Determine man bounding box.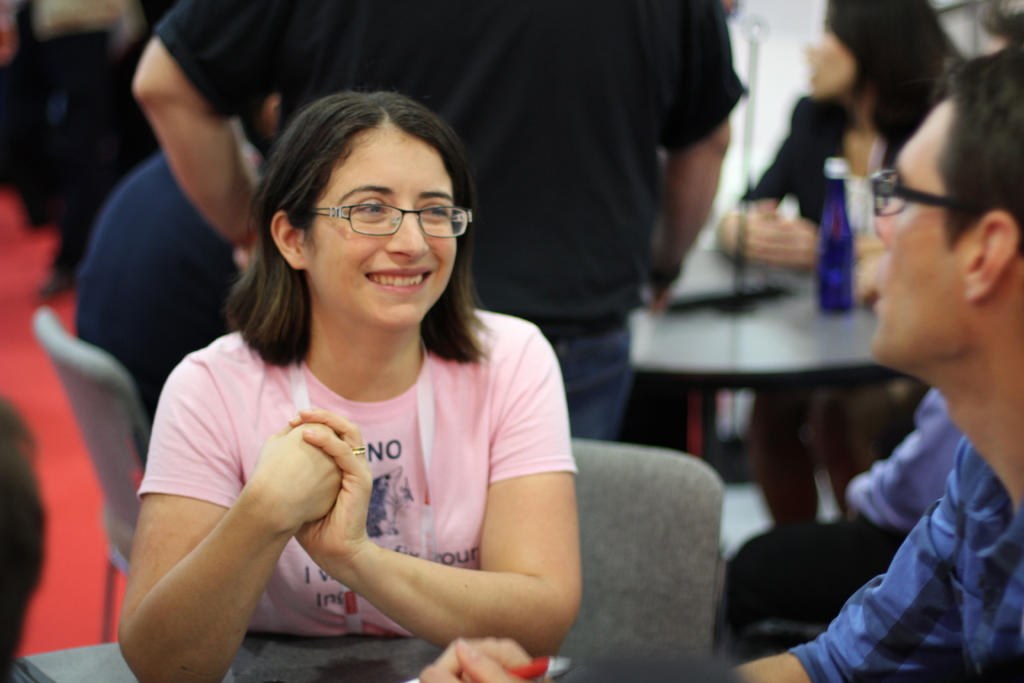
Determined: {"x1": 72, "y1": 90, "x2": 278, "y2": 427}.
